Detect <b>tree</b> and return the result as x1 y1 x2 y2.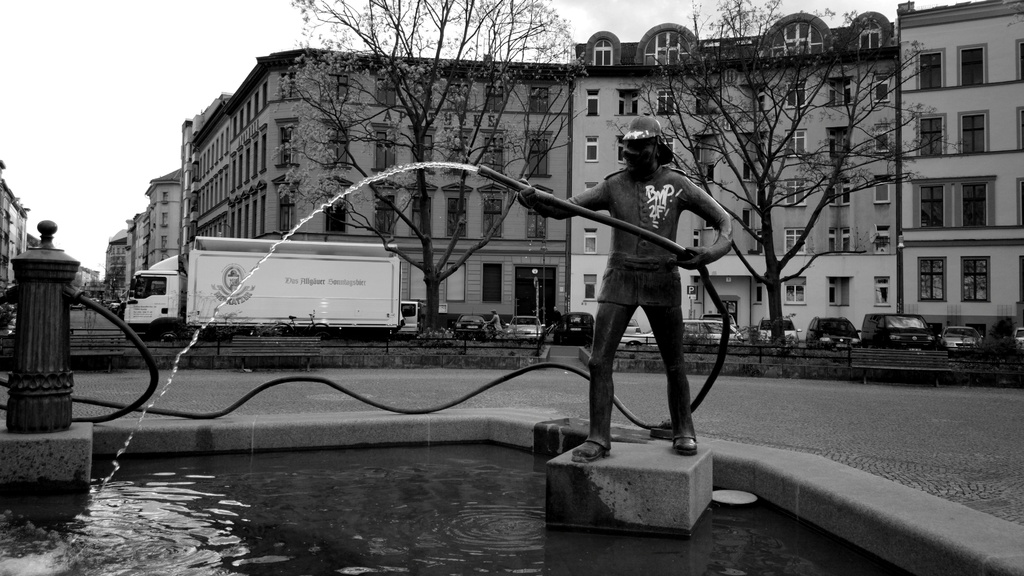
273 0 593 333.
